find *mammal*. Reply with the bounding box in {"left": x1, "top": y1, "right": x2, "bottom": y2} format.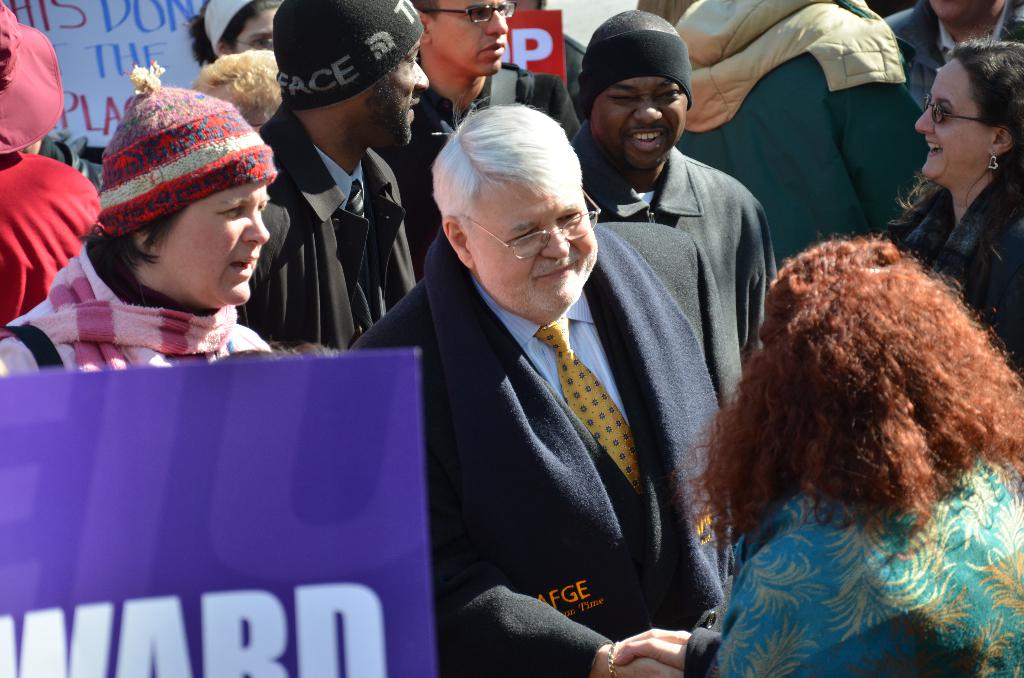
{"left": 682, "top": 154, "right": 1013, "bottom": 666}.
